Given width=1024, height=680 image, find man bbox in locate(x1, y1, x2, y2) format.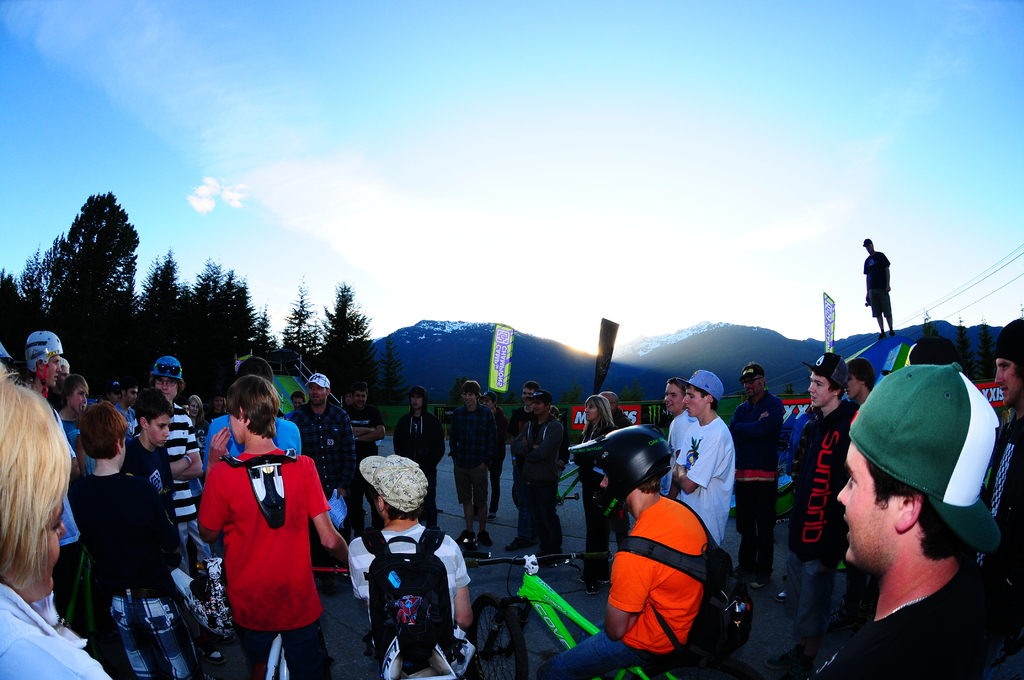
locate(337, 455, 473, 627).
